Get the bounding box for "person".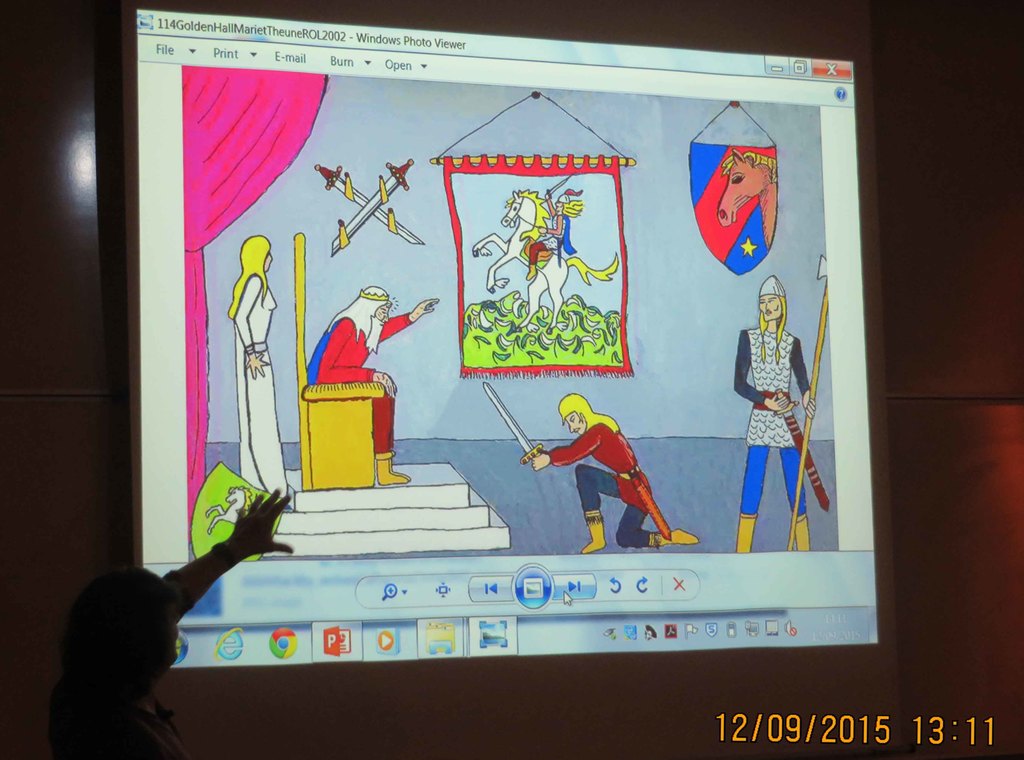
(left=541, top=380, right=675, bottom=557).
